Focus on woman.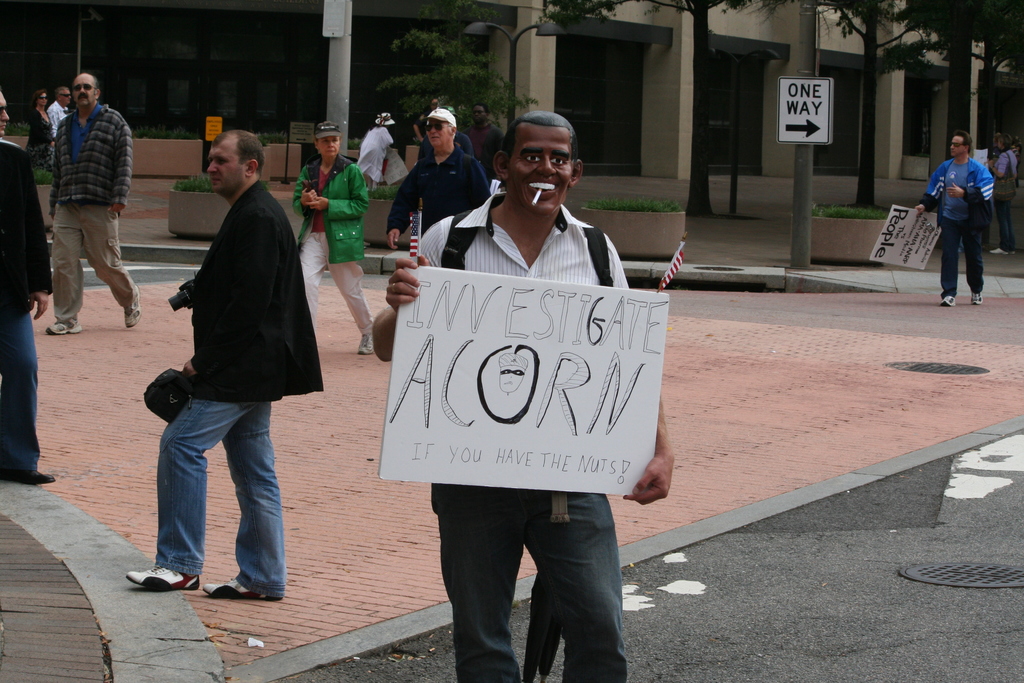
Focused at Rect(20, 89, 56, 168).
